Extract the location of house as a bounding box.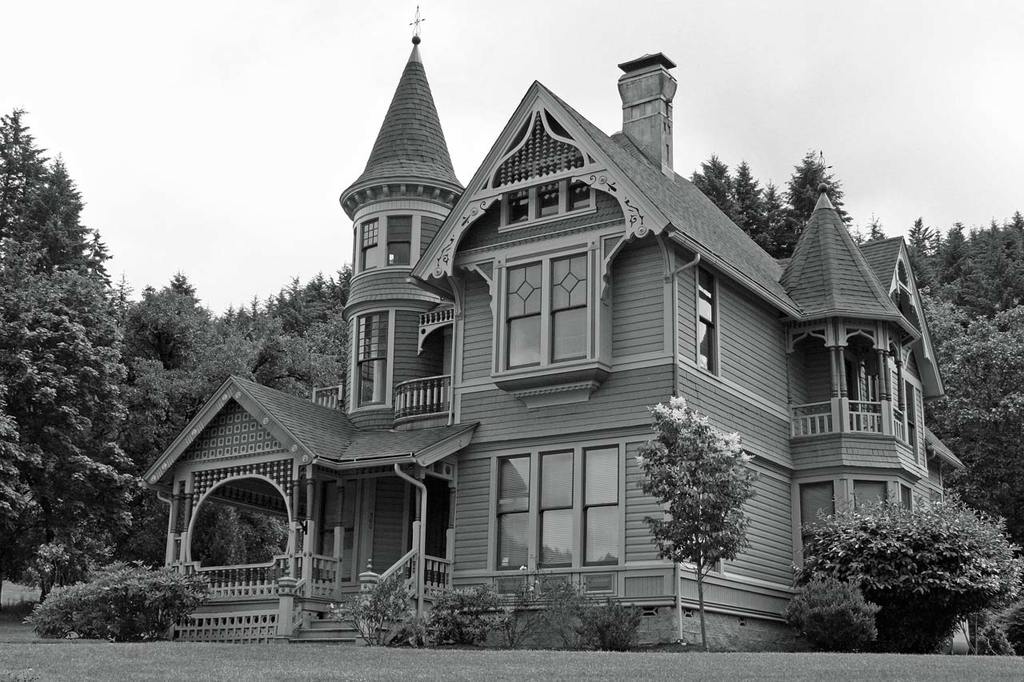
{"x1": 793, "y1": 201, "x2": 974, "y2": 620}.
